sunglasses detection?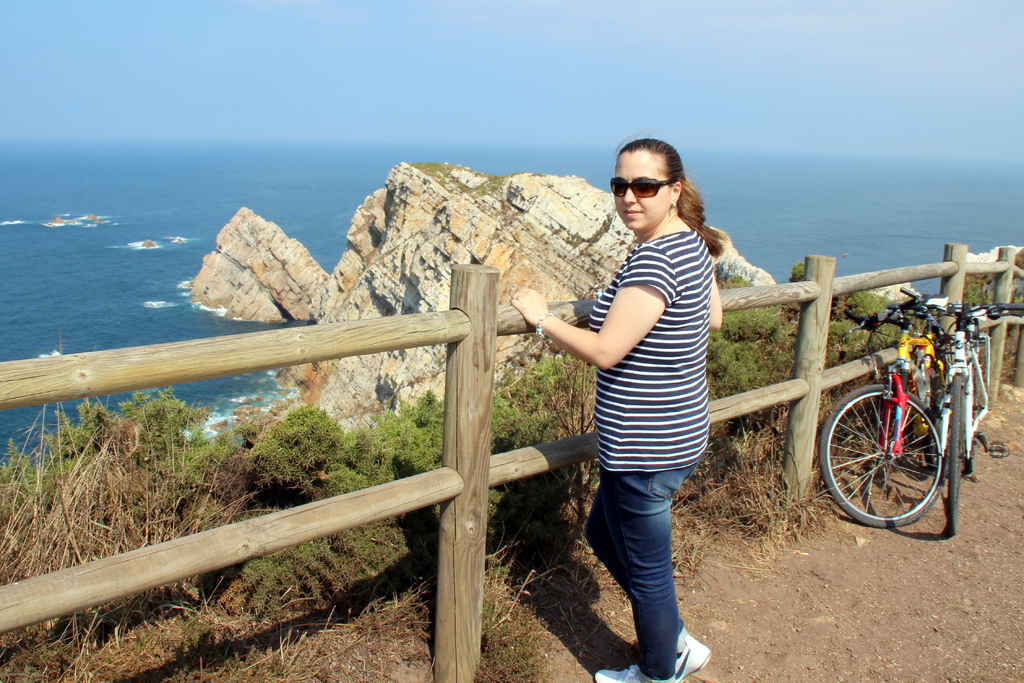
box(610, 175, 675, 200)
